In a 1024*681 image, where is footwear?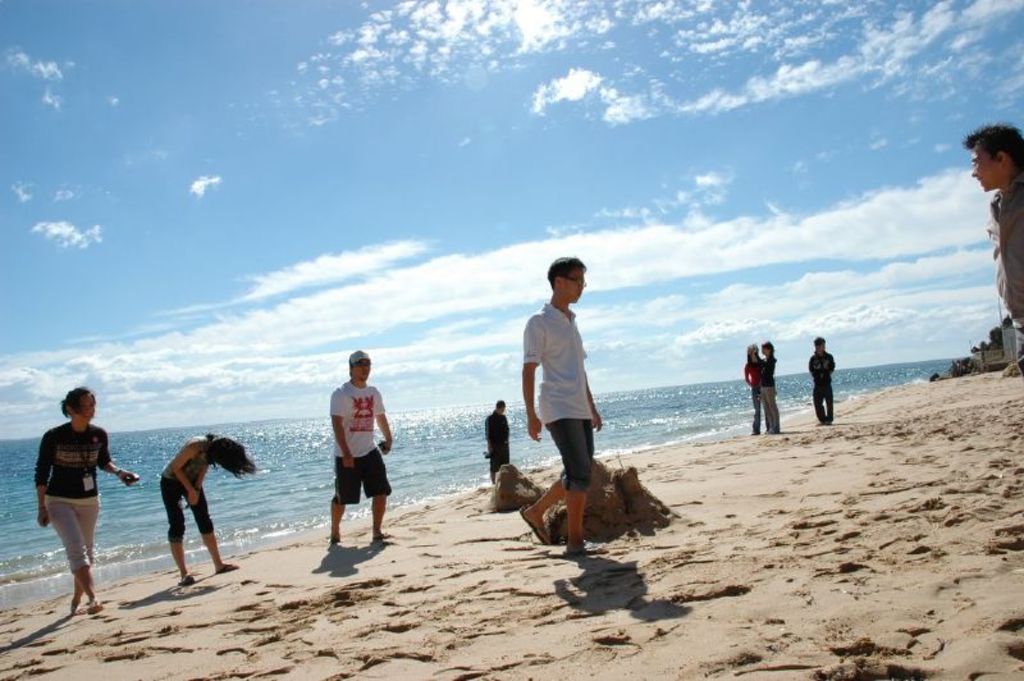
<region>170, 571, 195, 590</region>.
